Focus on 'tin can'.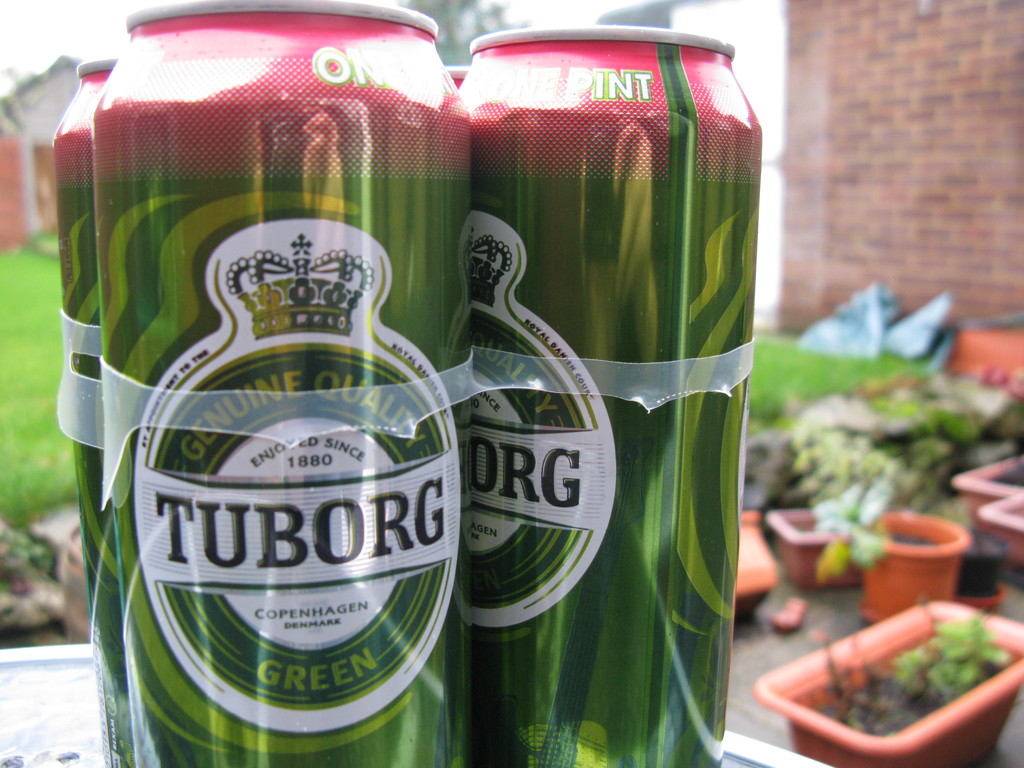
Focused at 442 28 753 765.
